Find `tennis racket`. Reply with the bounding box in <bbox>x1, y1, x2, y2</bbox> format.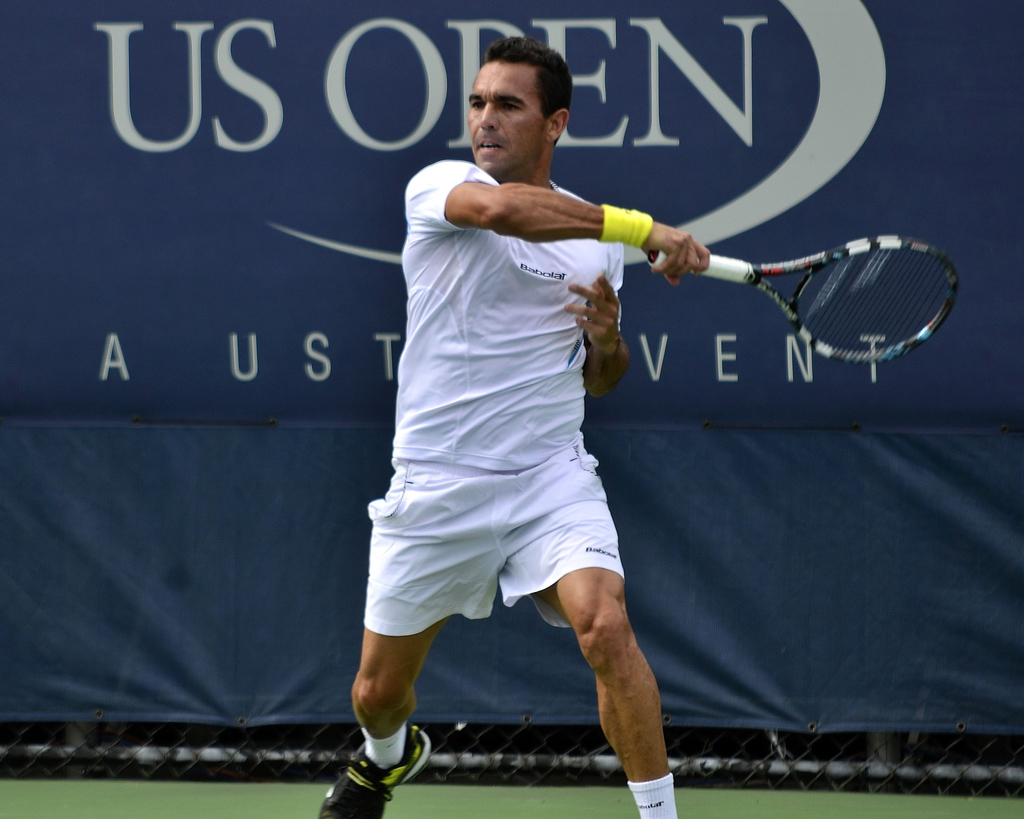
<bbox>652, 229, 965, 365</bbox>.
